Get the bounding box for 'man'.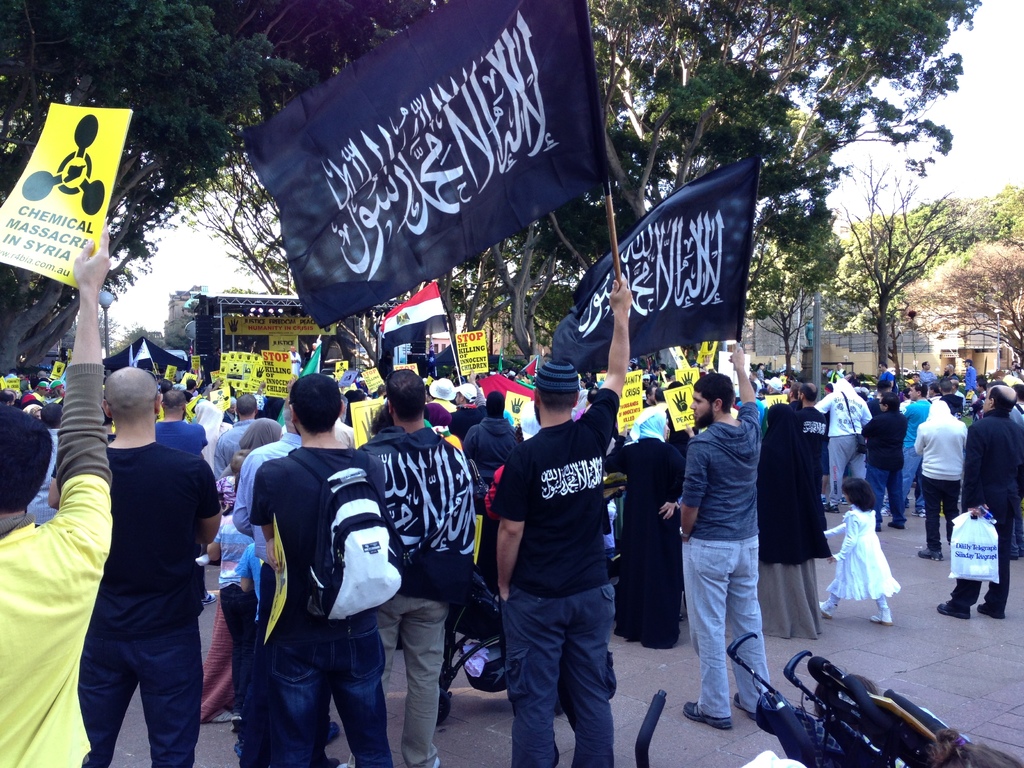
detection(671, 364, 787, 735).
